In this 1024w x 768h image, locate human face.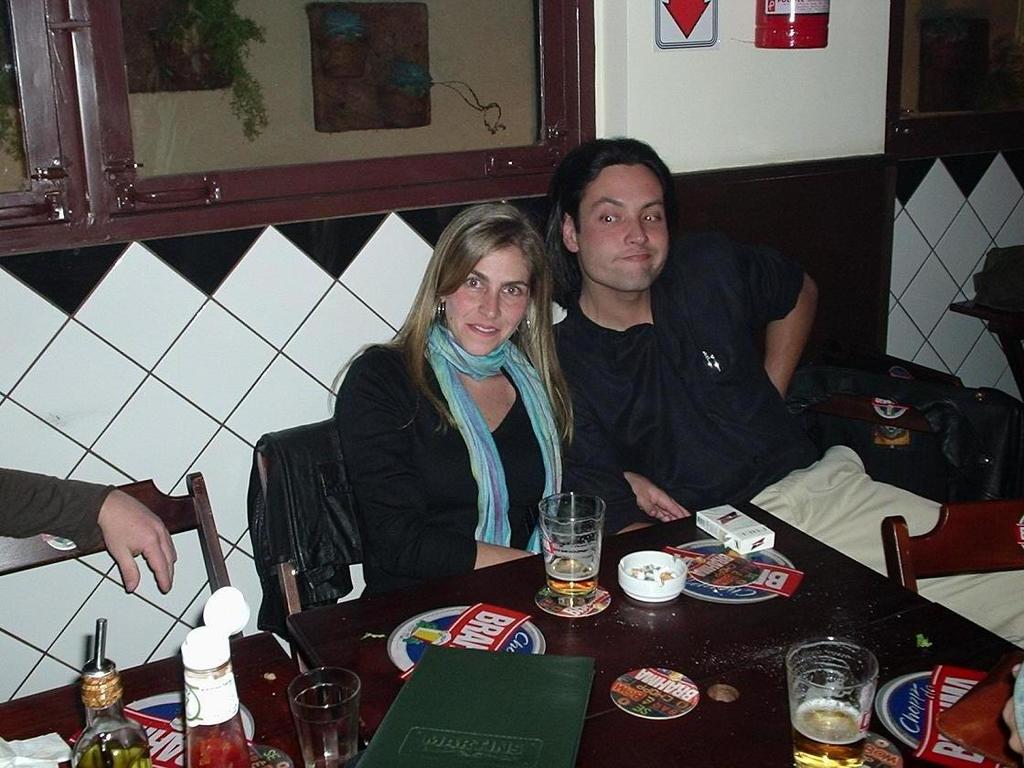
Bounding box: 583/163/666/292.
